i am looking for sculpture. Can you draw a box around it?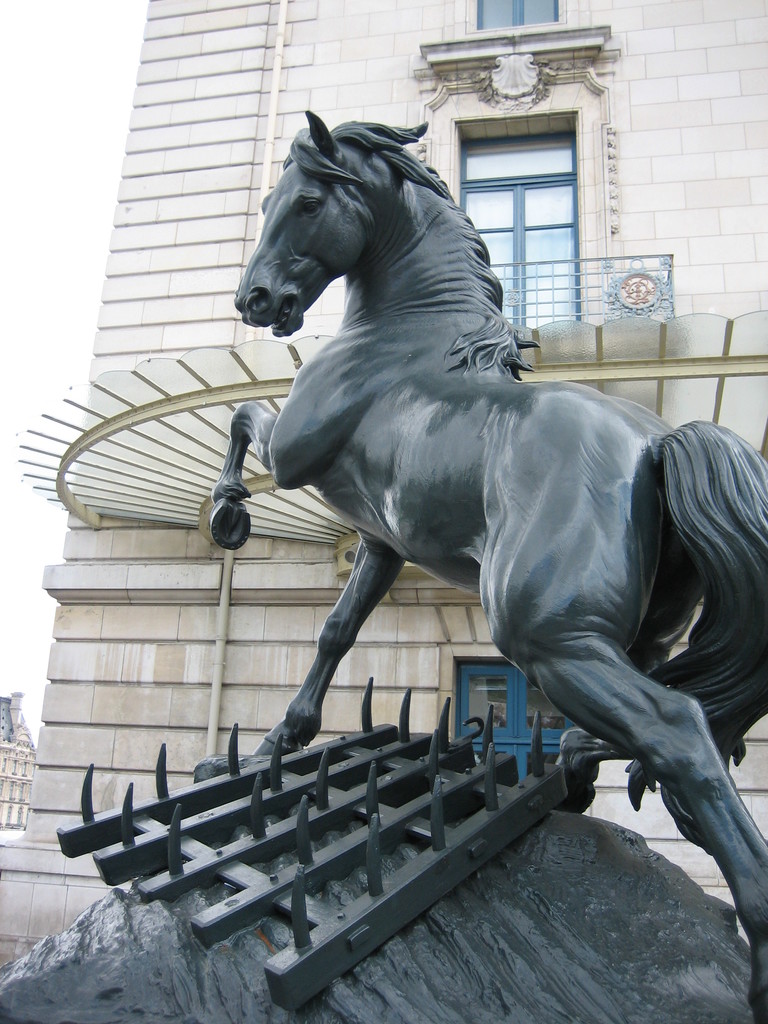
Sure, the bounding box is l=151, t=117, r=767, b=915.
